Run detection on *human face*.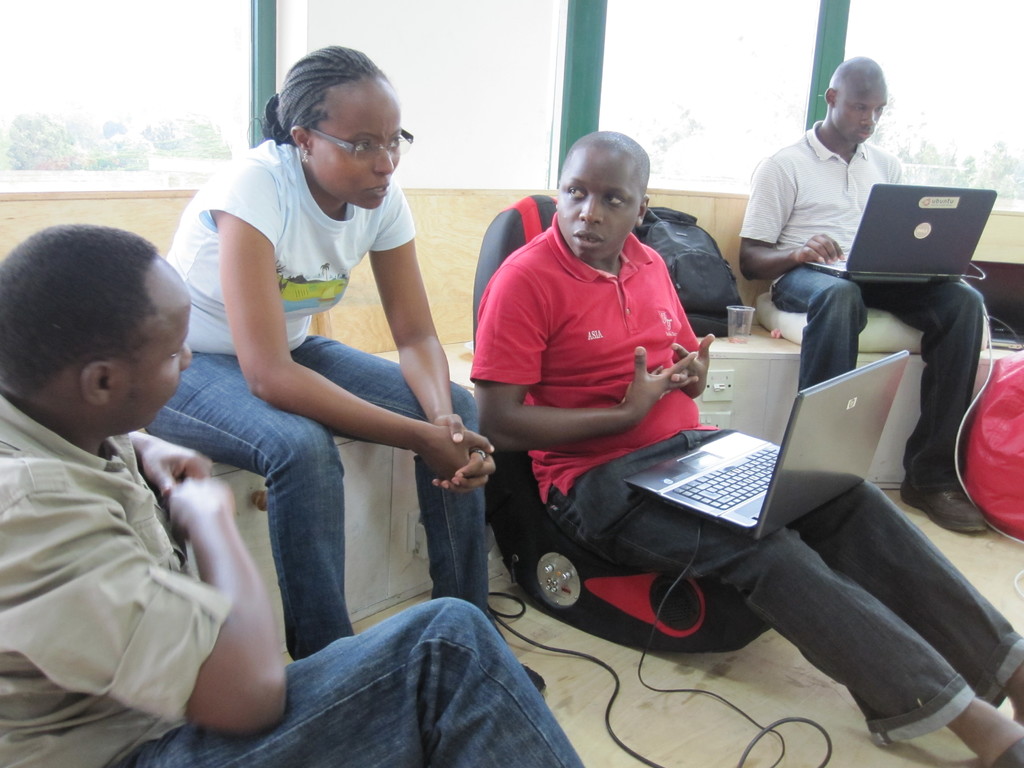
Result: (x1=310, y1=79, x2=403, y2=207).
